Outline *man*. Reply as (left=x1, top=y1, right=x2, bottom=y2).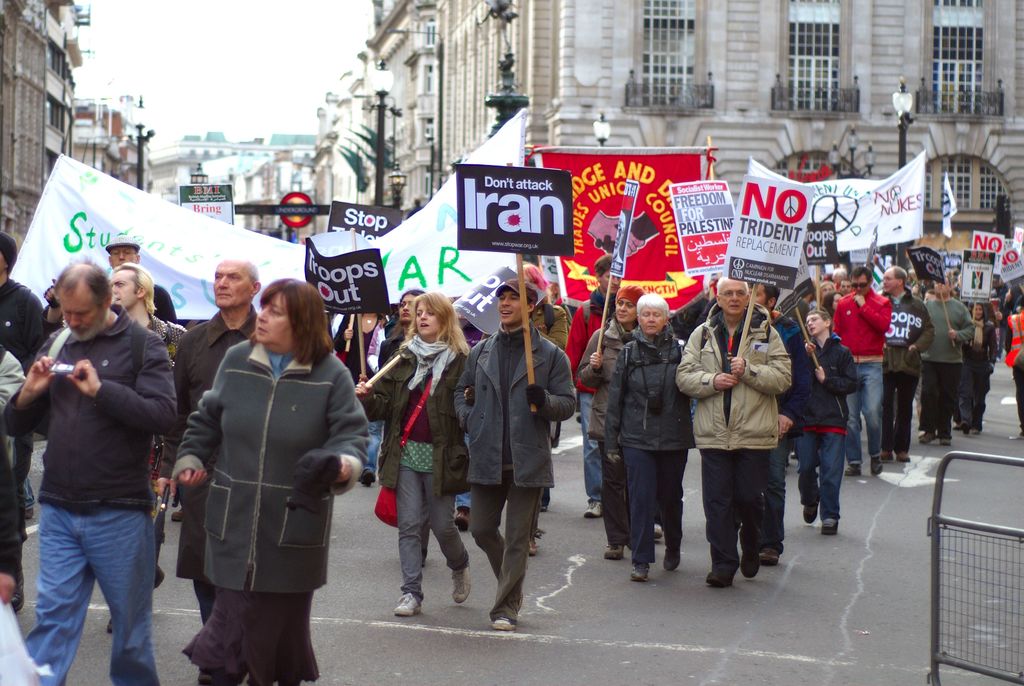
(left=451, top=281, right=578, bottom=633).
